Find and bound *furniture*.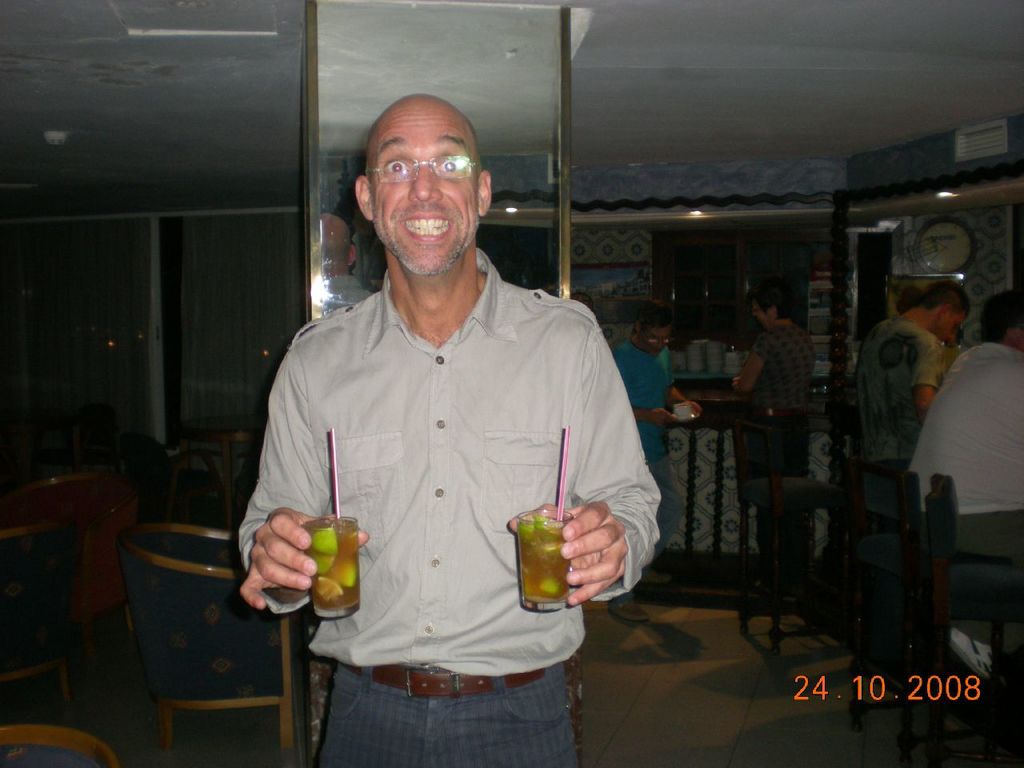
Bound: x1=842, y1=446, x2=926, y2=758.
